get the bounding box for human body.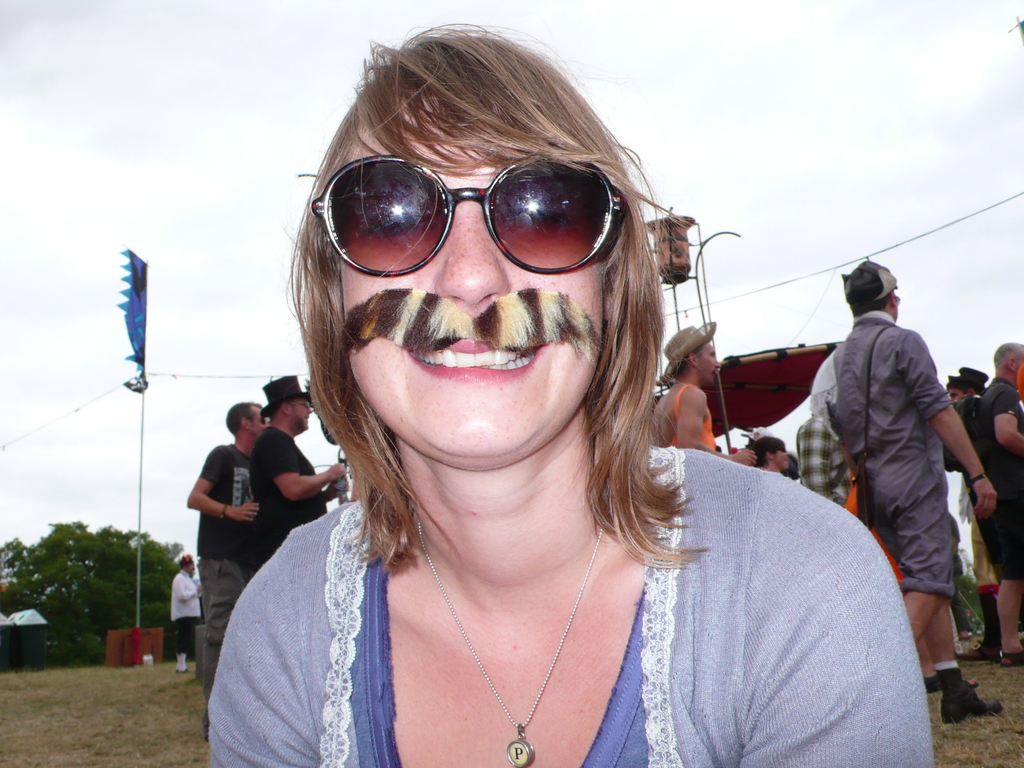
649/314/757/460.
